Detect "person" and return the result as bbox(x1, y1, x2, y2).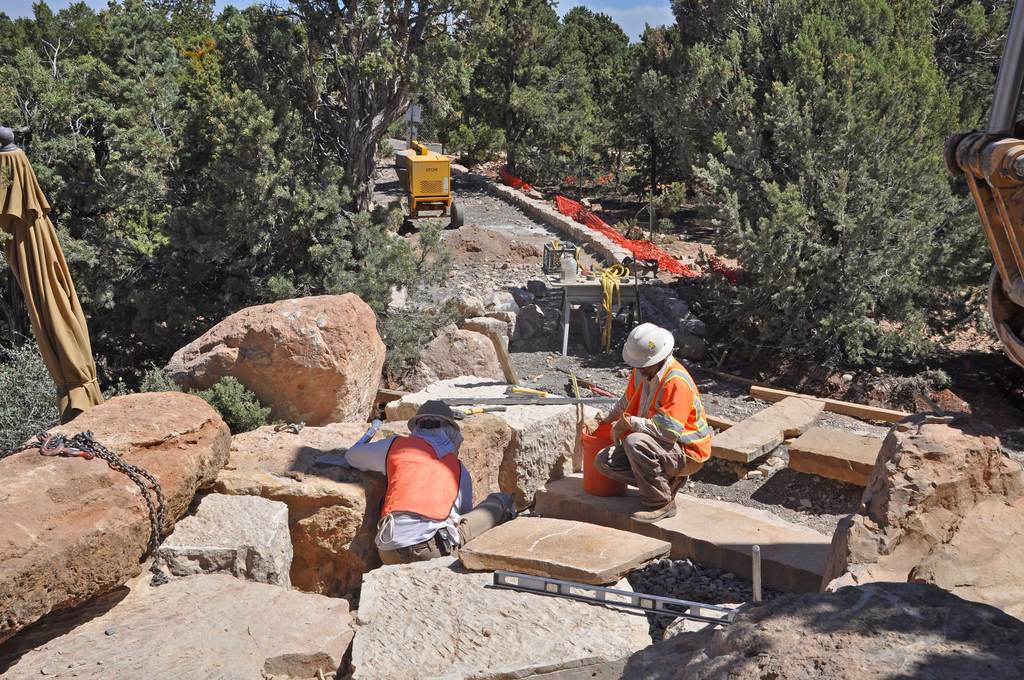
bbox(342, 402, 479, 562).
